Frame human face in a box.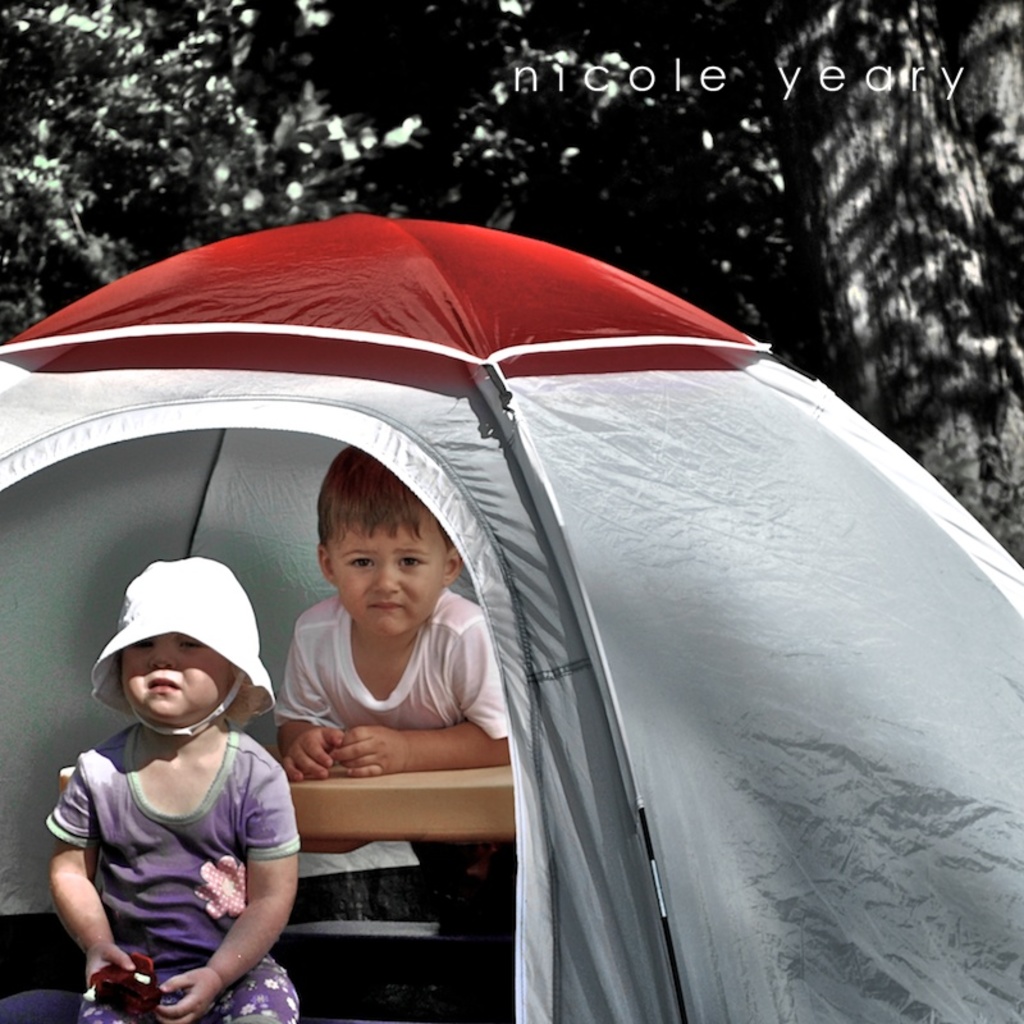
select_region(323, 524, 454, 640).
